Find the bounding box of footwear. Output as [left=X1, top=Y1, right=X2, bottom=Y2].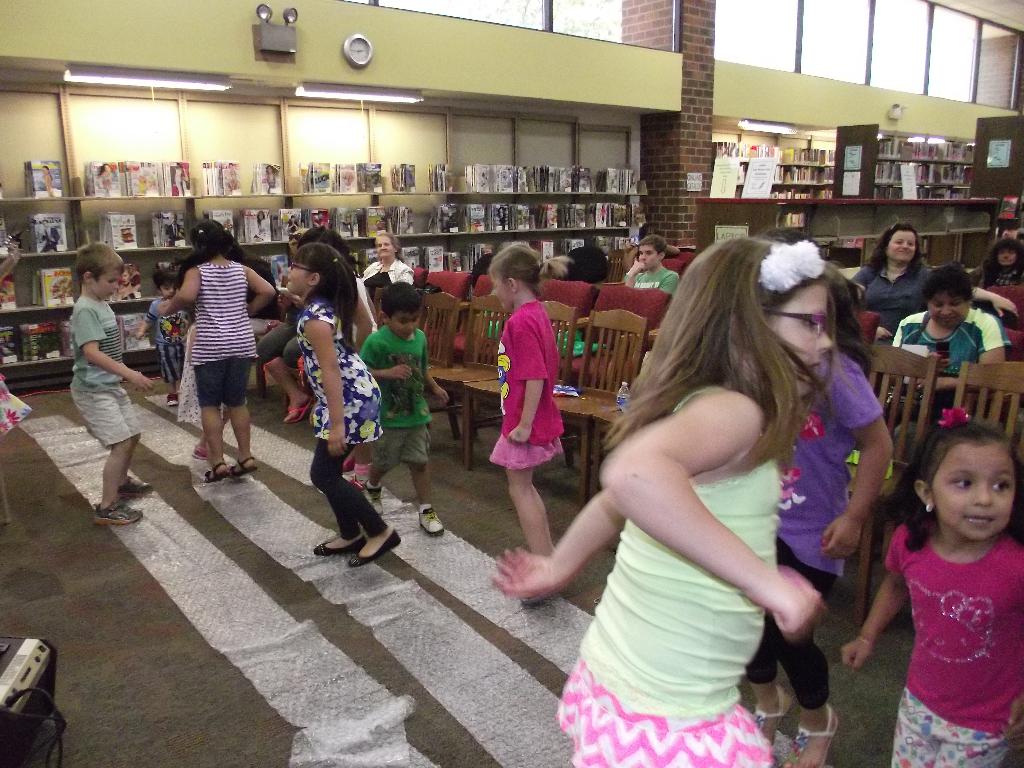
[left=417, top=504, right=452, bottom=538].
